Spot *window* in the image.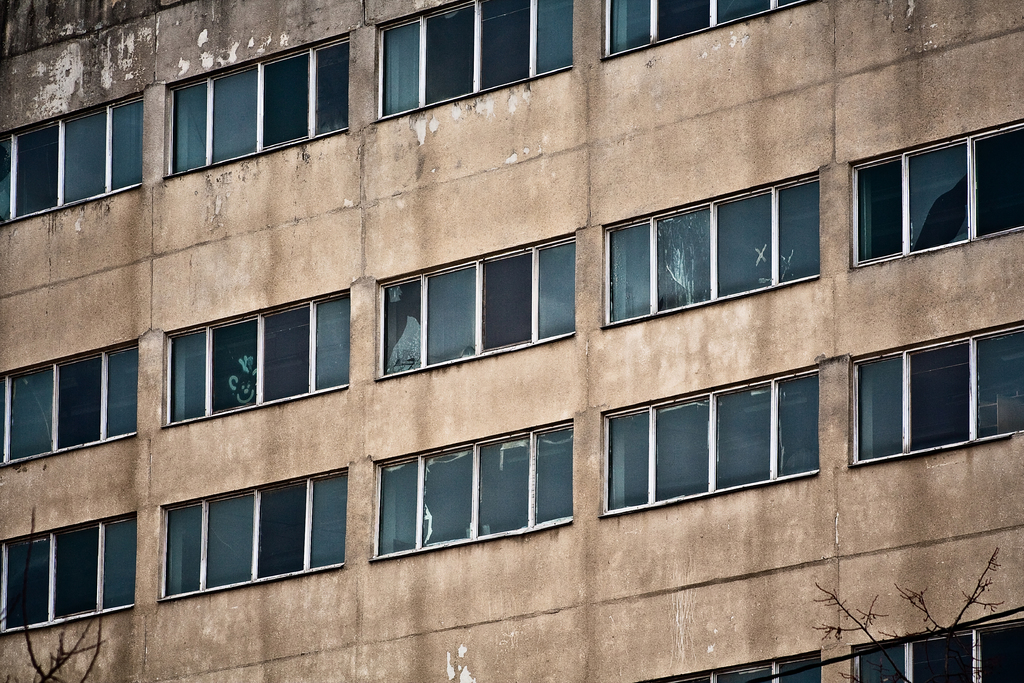
*window* found at <box>0,338,139,456</box>.
